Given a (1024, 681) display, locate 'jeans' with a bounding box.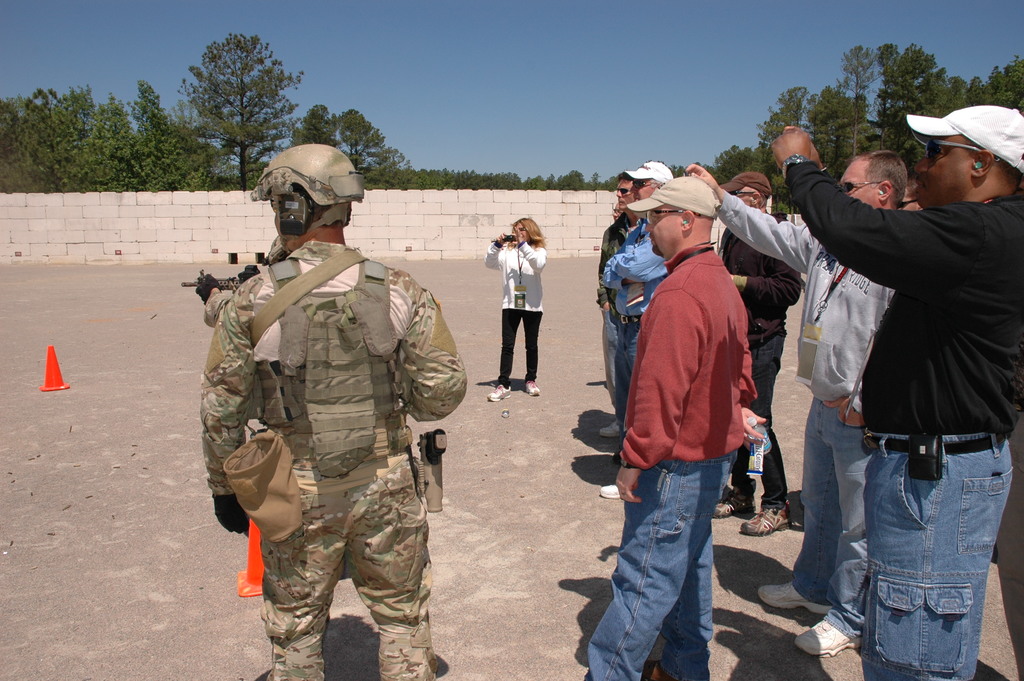
Located: region(792, 401, 867, 645).
